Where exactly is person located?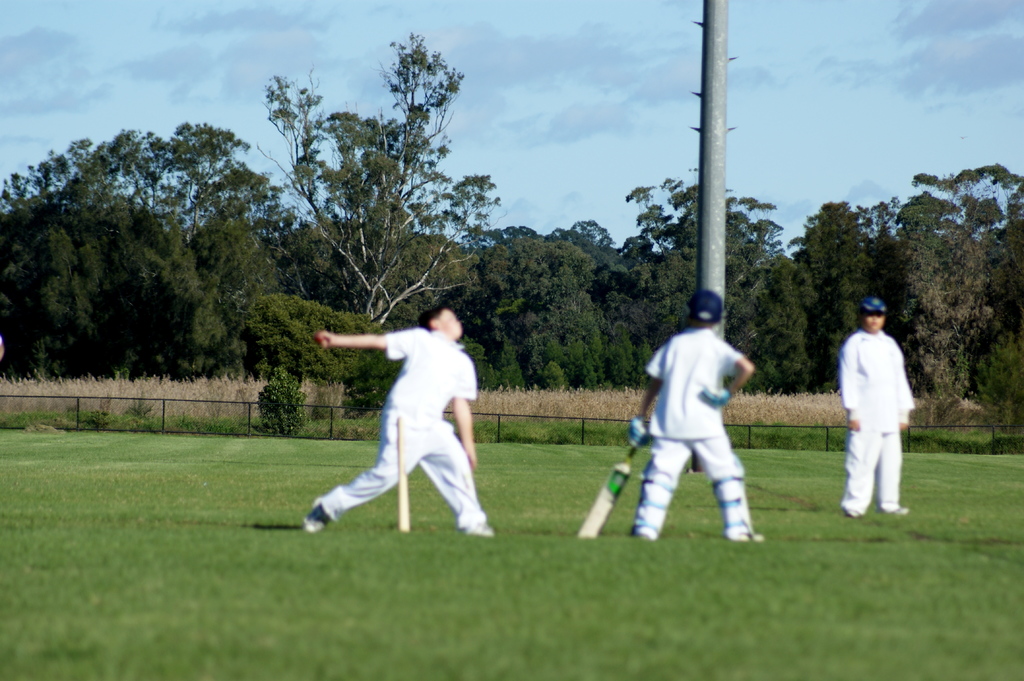
Its bounding box is [626,290,766,542].
